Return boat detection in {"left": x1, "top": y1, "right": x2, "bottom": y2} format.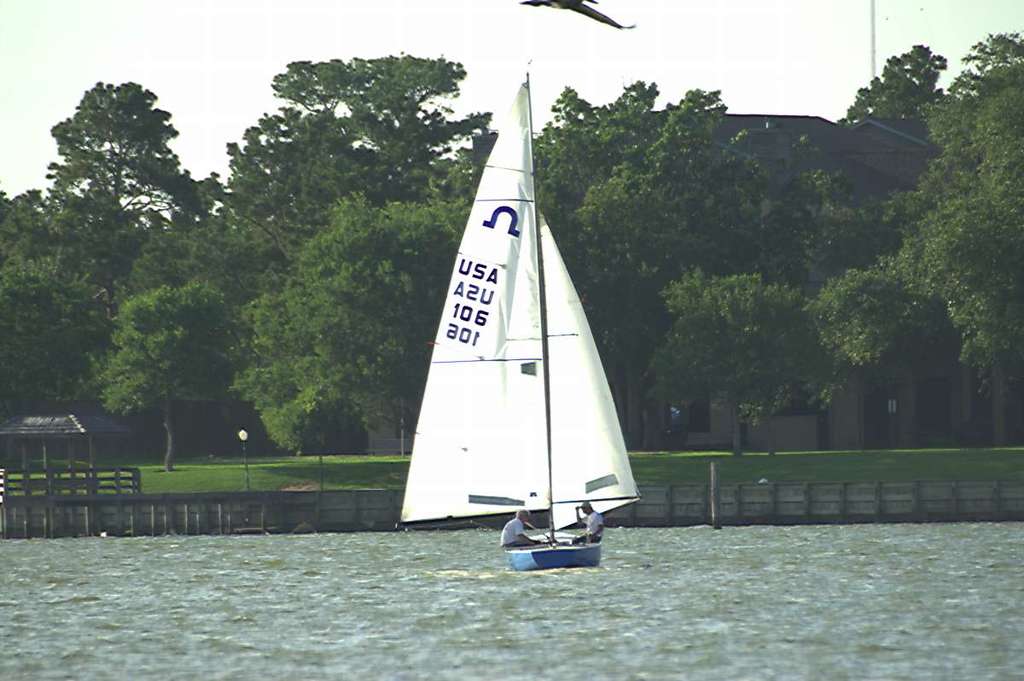
{"left": 369, "top": 42, "right": 654, "bottom": 590}.
